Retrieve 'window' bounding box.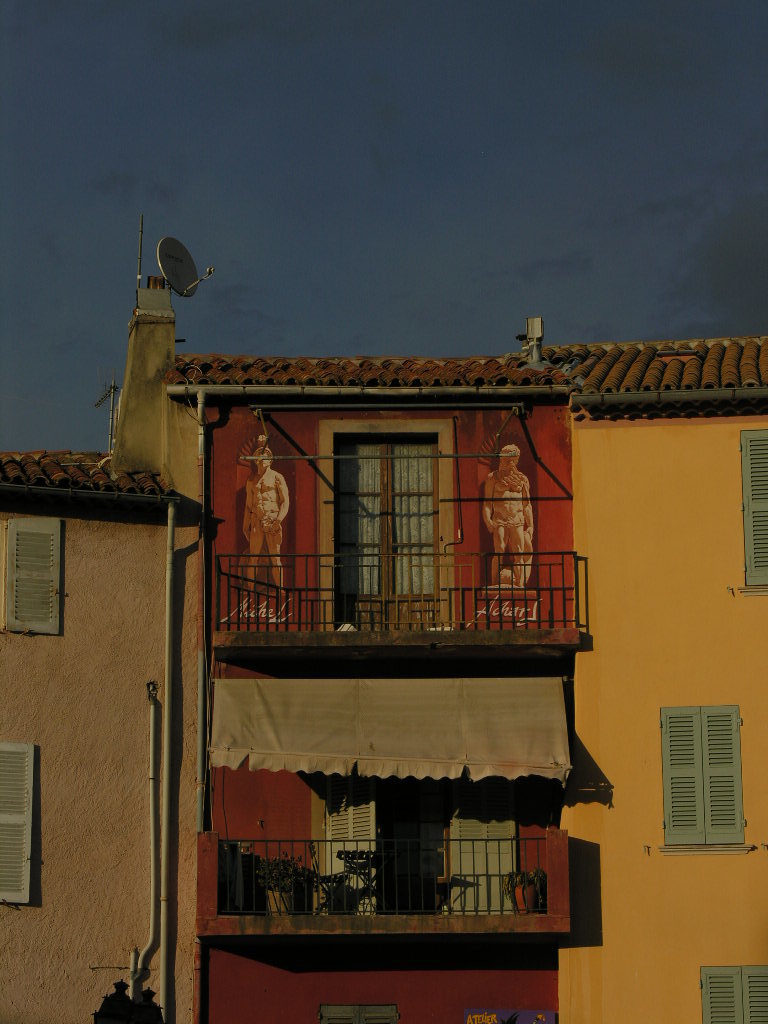
Bounding box: pyautogui.locateOnScreen(0, 743, 38, 900).
